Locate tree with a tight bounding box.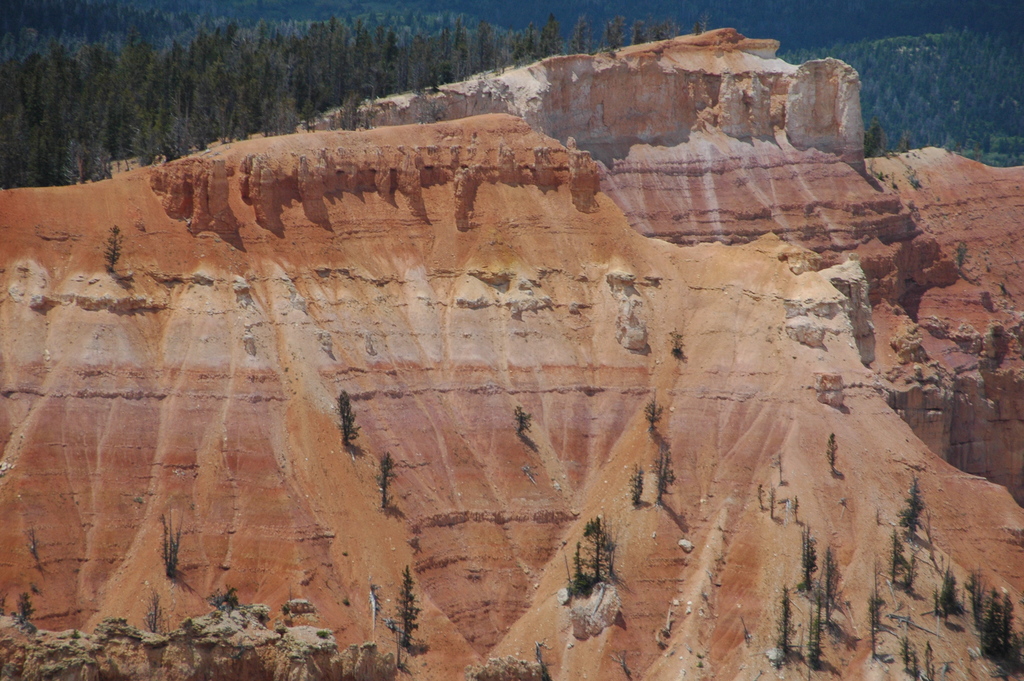
(887, 530, 903, 586).
